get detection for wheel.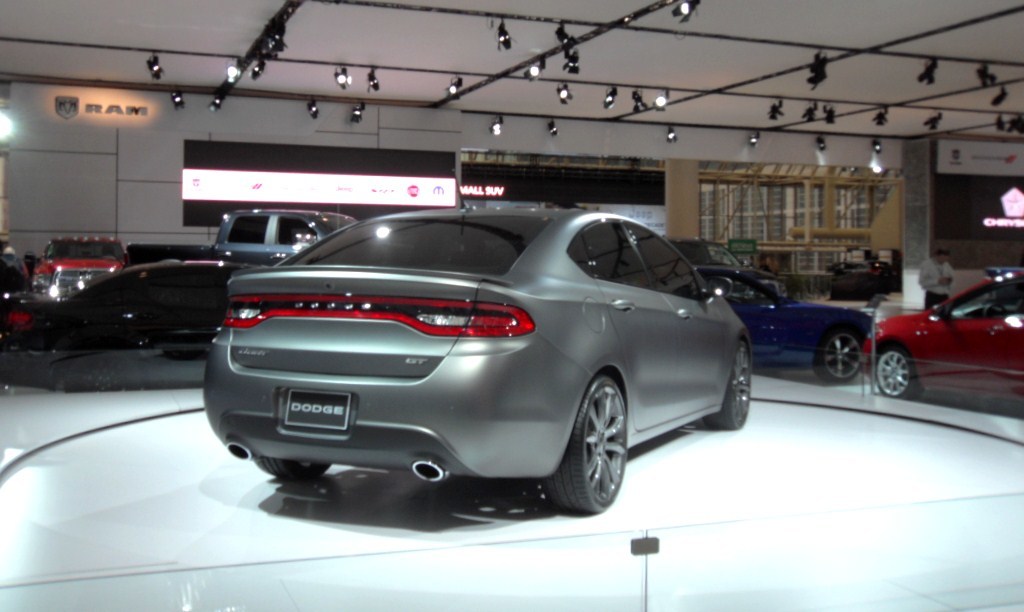
Detection: BBox(527, 374, 633, 515).
